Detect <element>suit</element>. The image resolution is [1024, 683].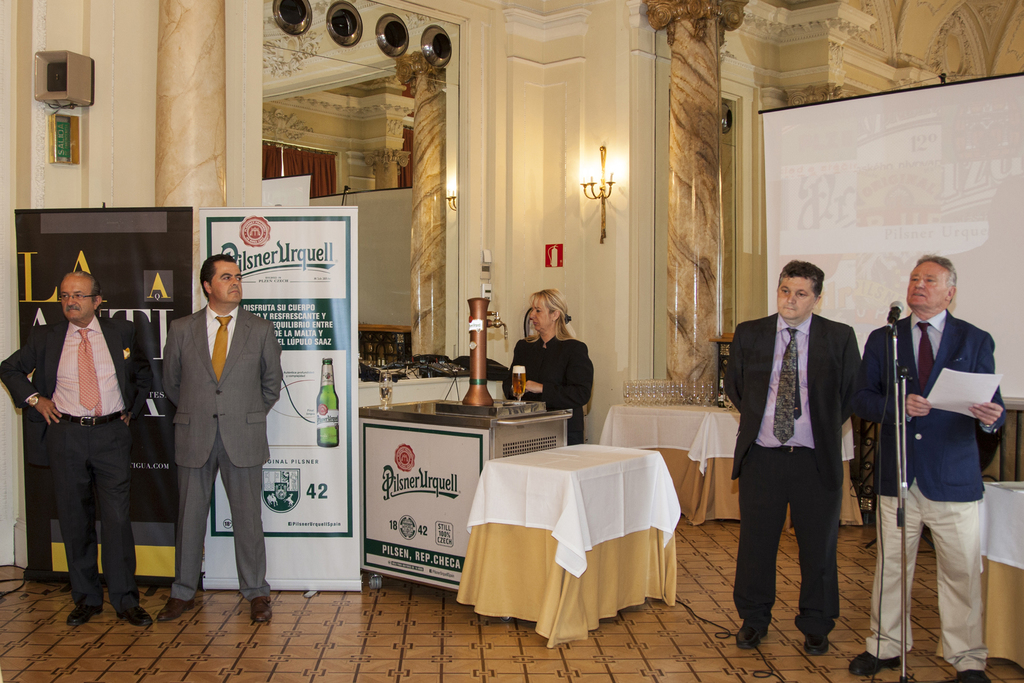
crop(163, 307, 289, 602).
